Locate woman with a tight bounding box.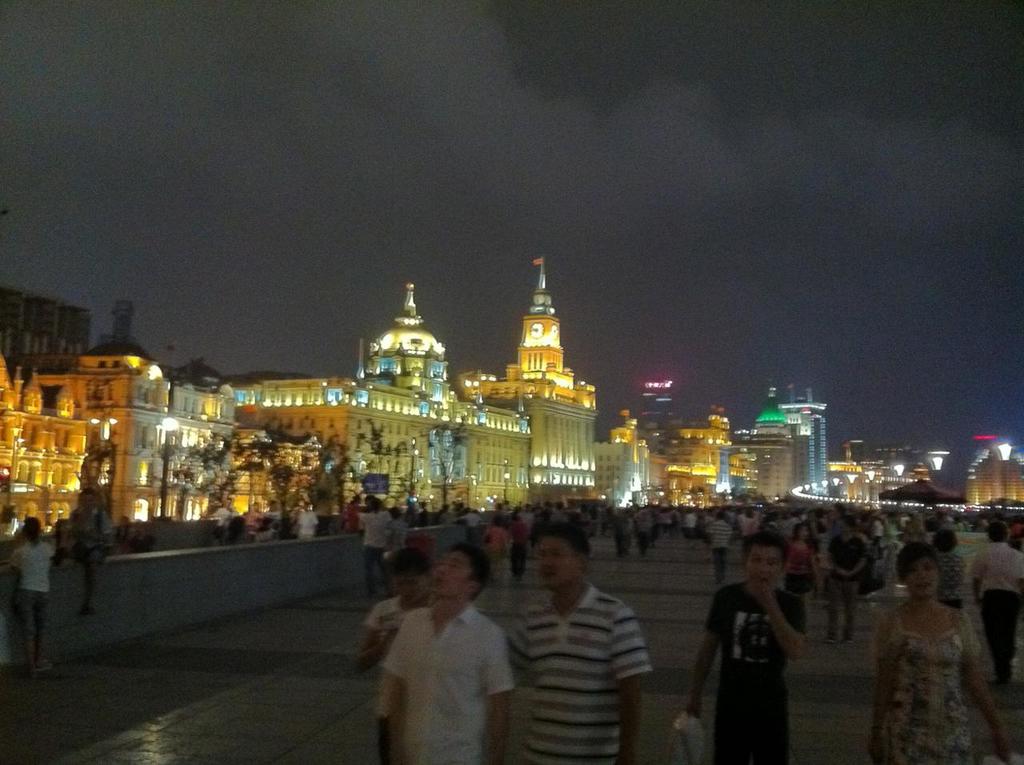
868:545:1019:764.
